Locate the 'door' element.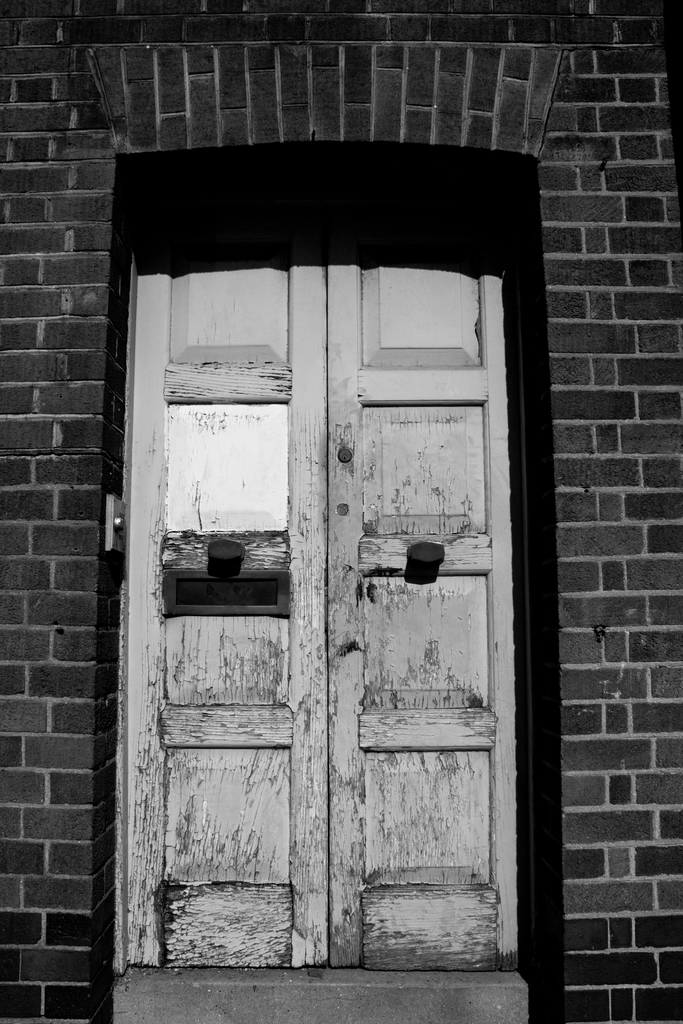
Element bbox: x1=104, y1=211, x2=539, y2=979.
